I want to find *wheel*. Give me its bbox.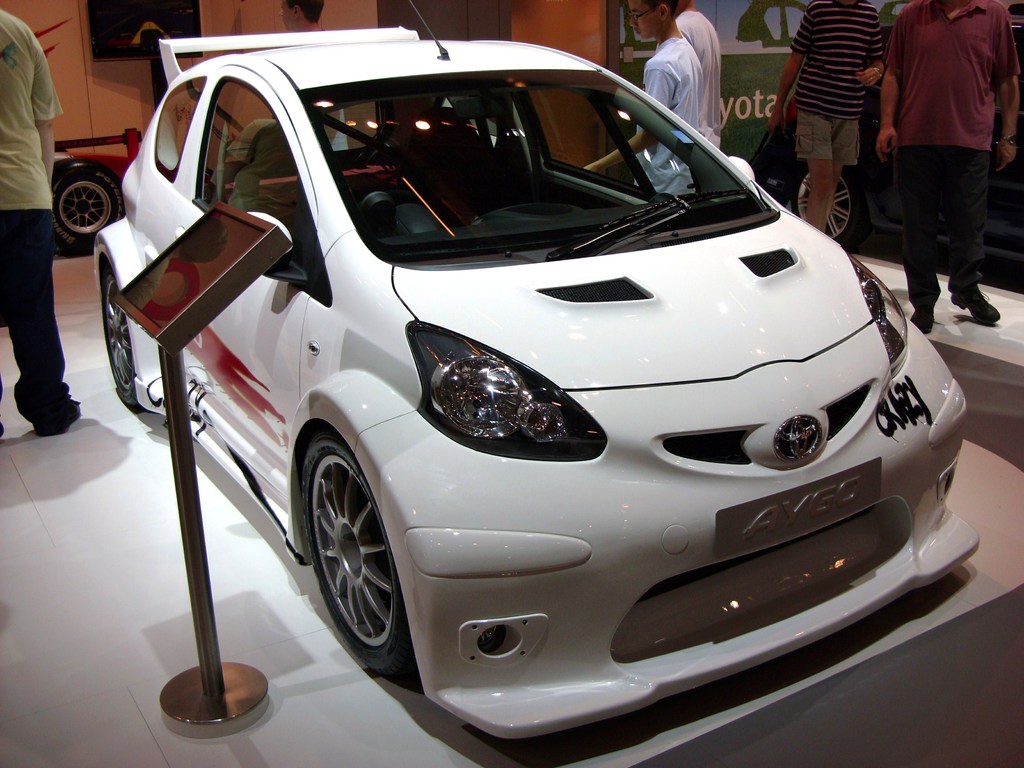
104, 273, 139, 404.
